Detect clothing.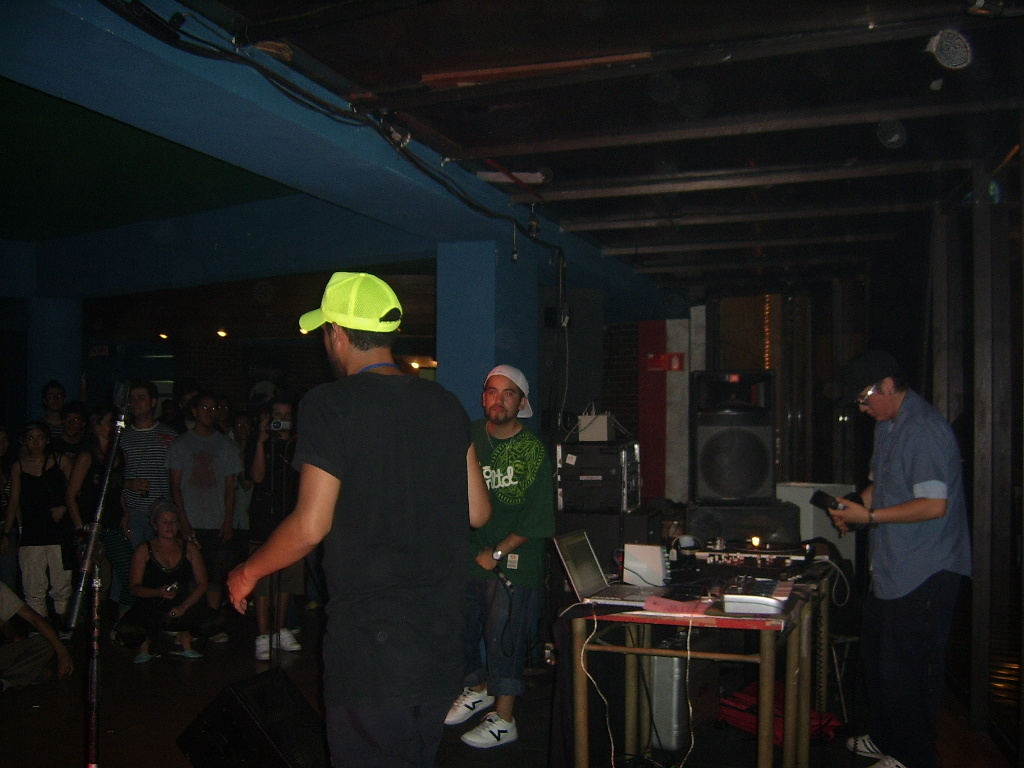
Detected at bbox=(109, 420, 191, 527).
